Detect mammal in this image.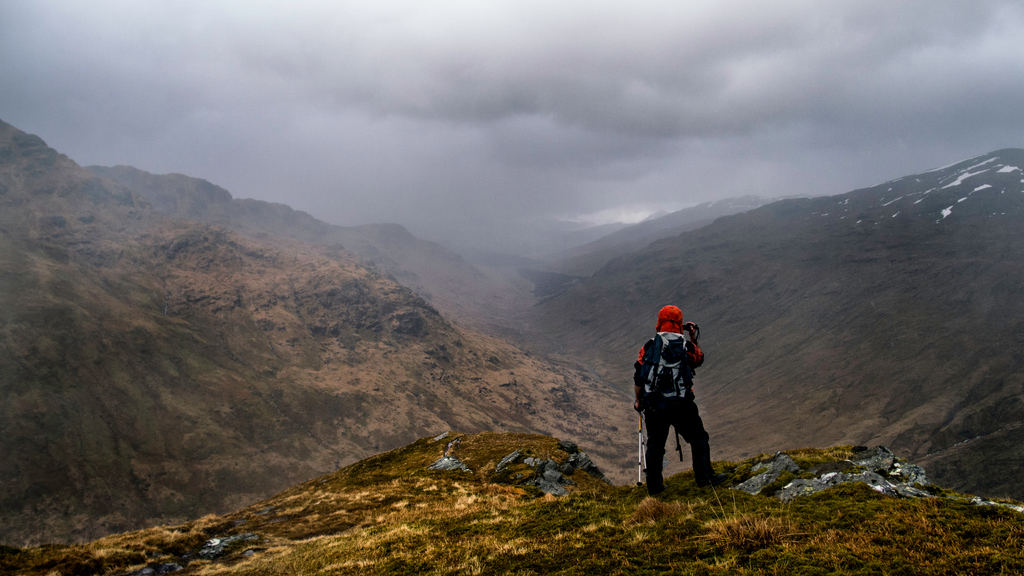
Detection: 642/320/726/492.
